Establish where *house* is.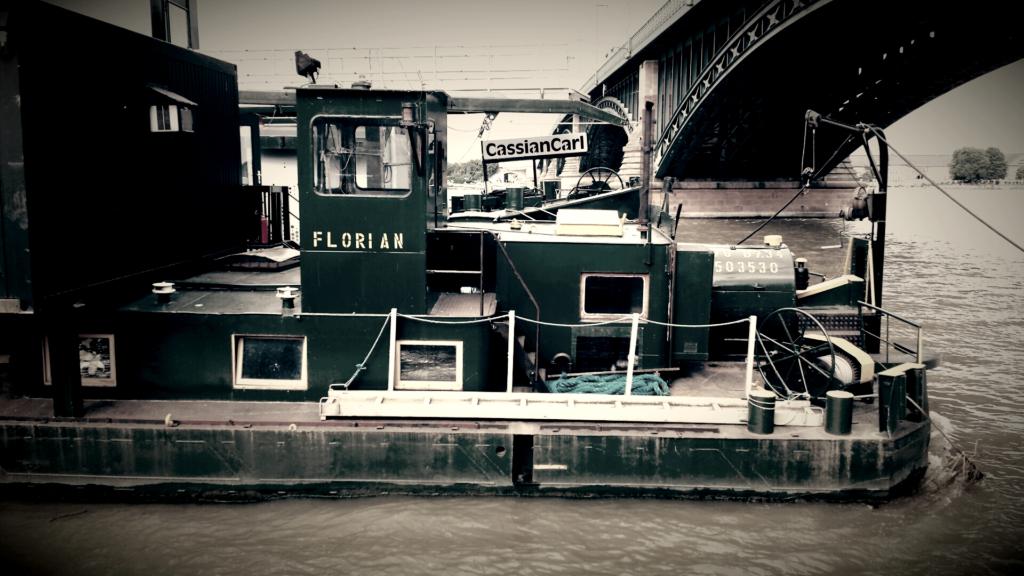
Established at {"left": 26, "top": 0, "right": 286, "bottom": 329}.
